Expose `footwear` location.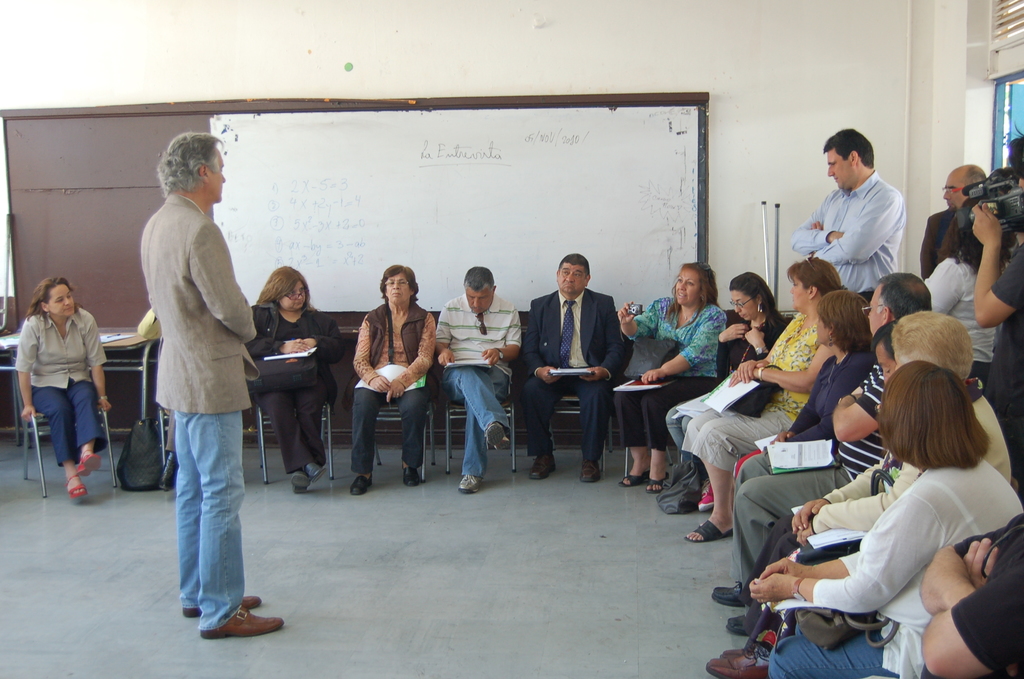
Exposed at (485, 421, 511, 450).
